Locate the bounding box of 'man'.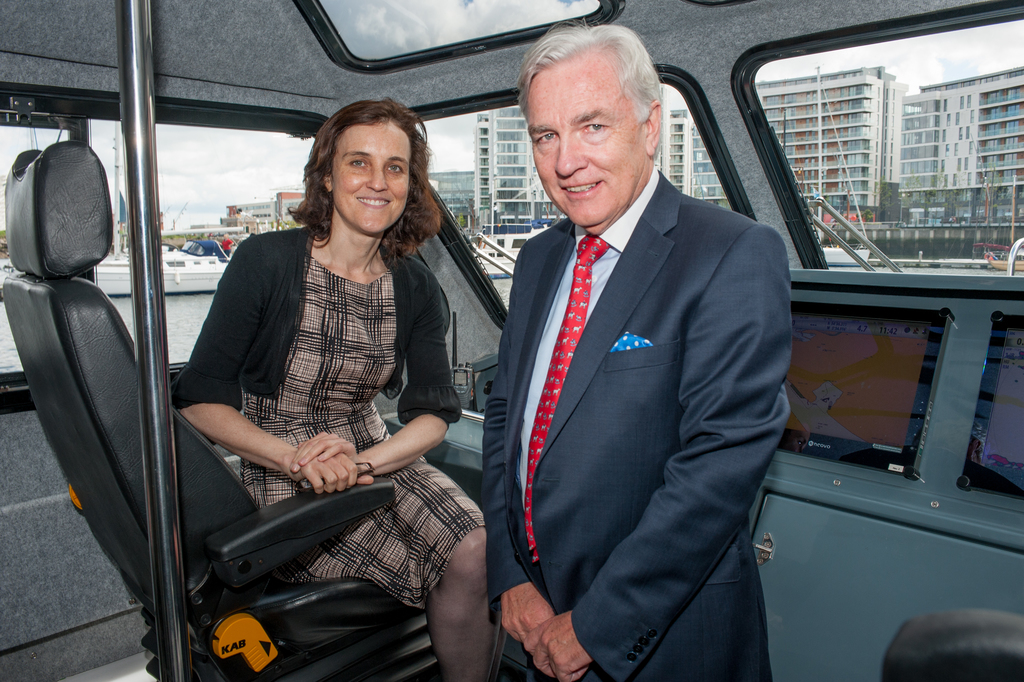
Bounding box: region(470, 19, 804, 681).
